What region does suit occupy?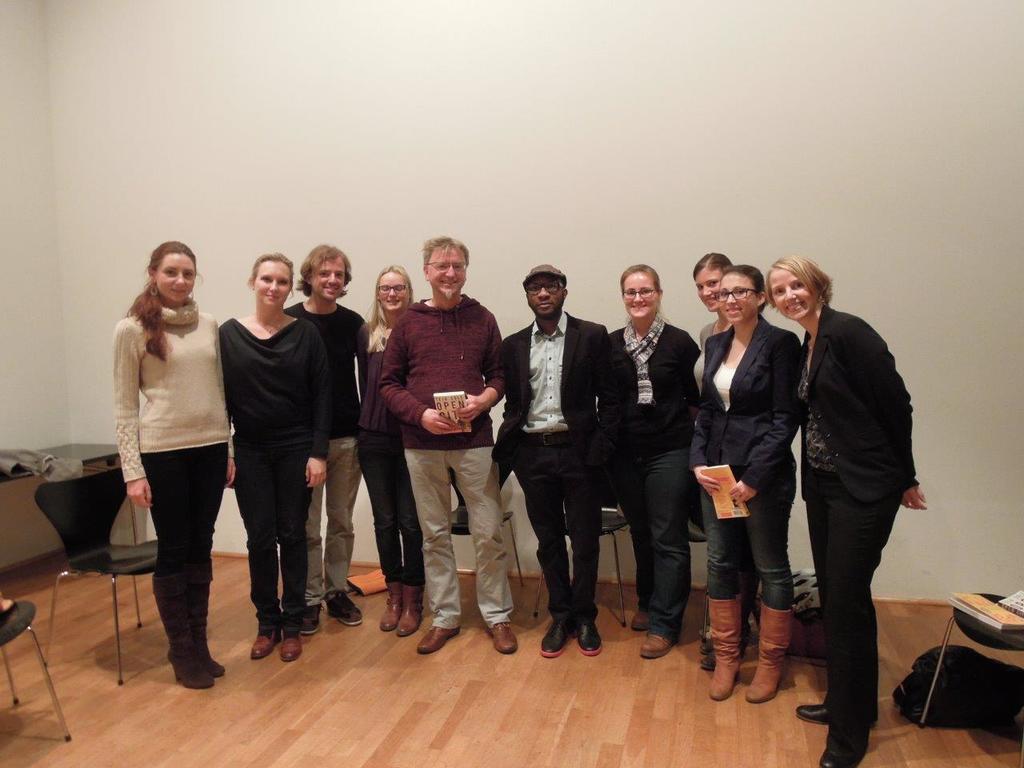
x1=499, y1=282, x2=612, y2=639.
